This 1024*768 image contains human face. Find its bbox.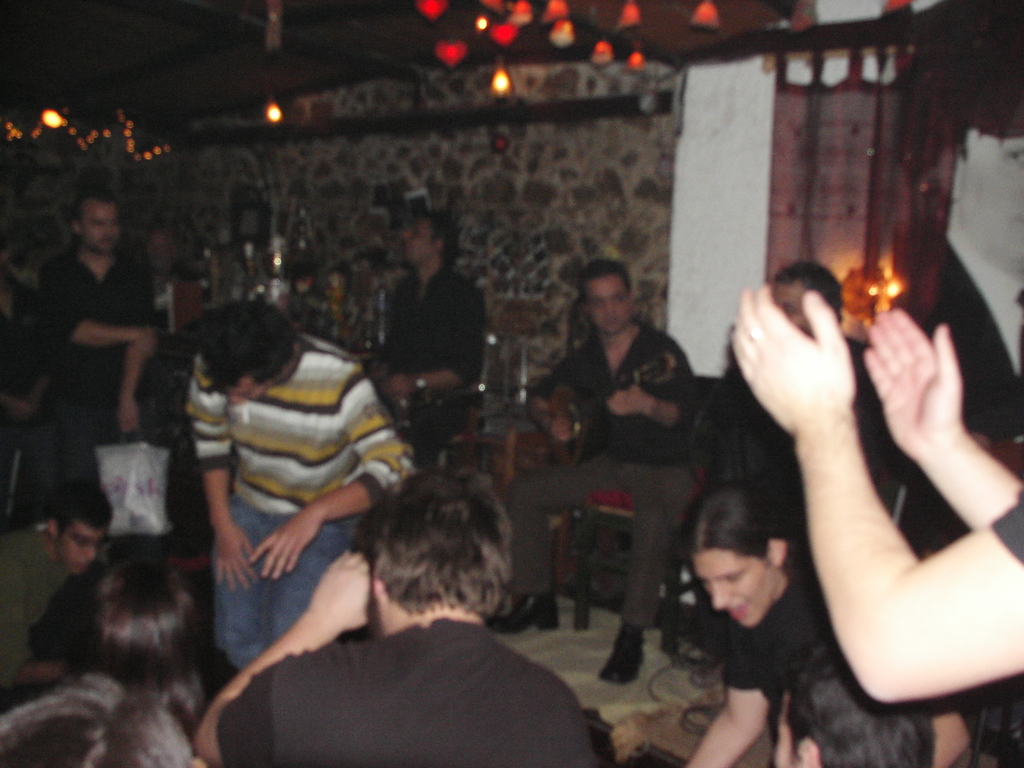
bbox(60, 511, 96, 577).
